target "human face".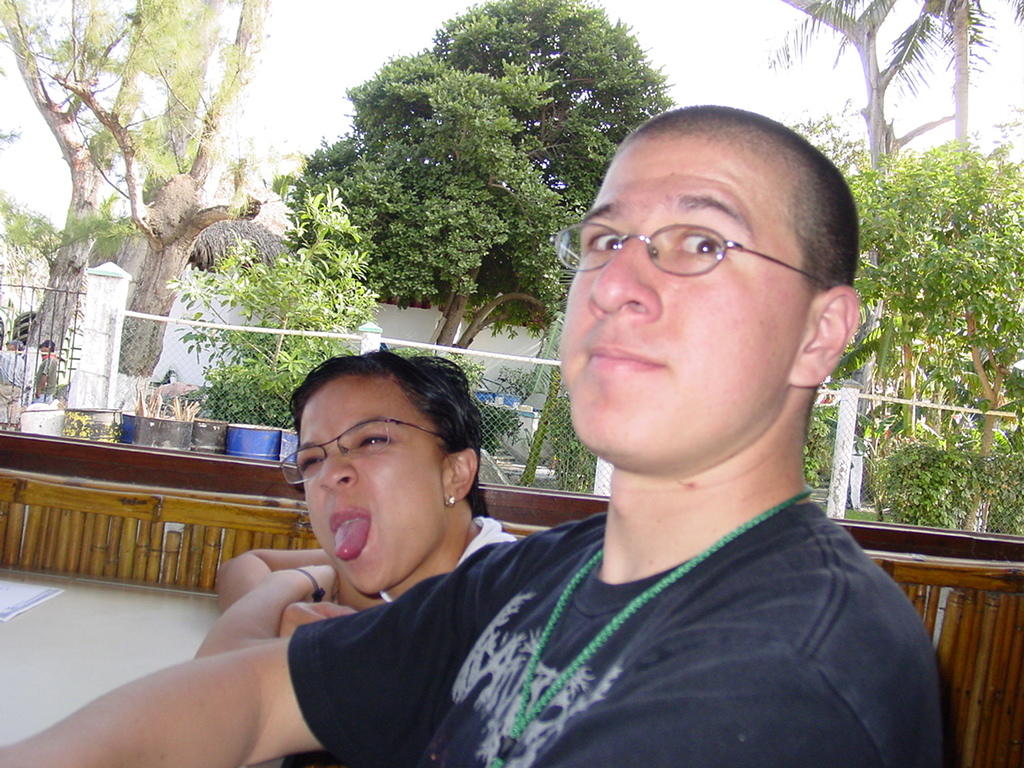
Target region: <bbox>294, 374, 446, 590</bbox>.
